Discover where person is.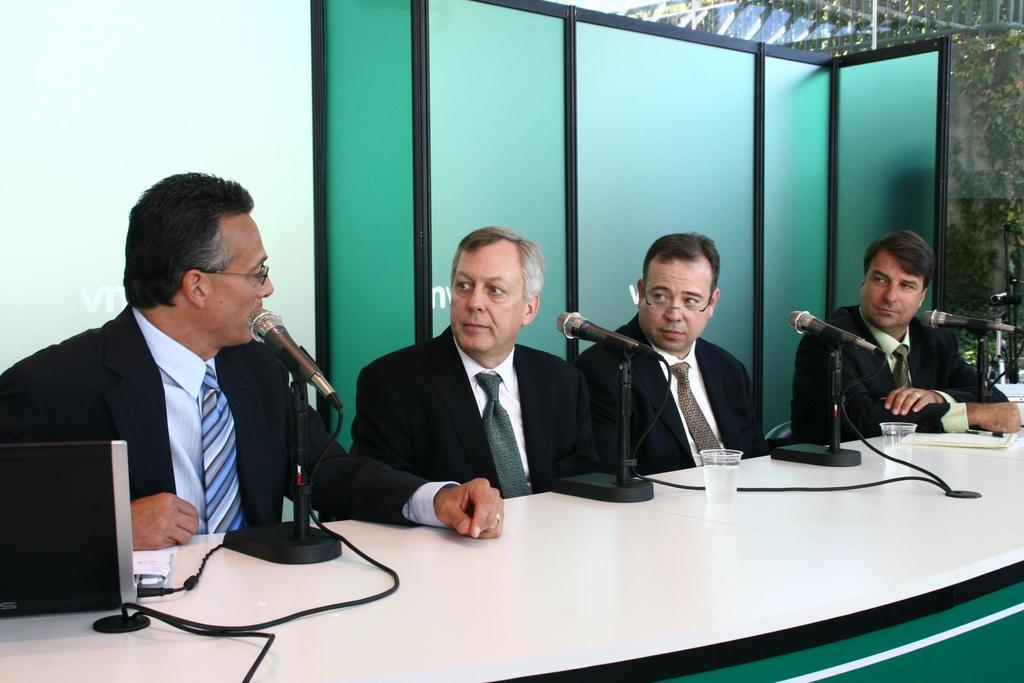
Discovered at crop(353, 231, 621, 525).
